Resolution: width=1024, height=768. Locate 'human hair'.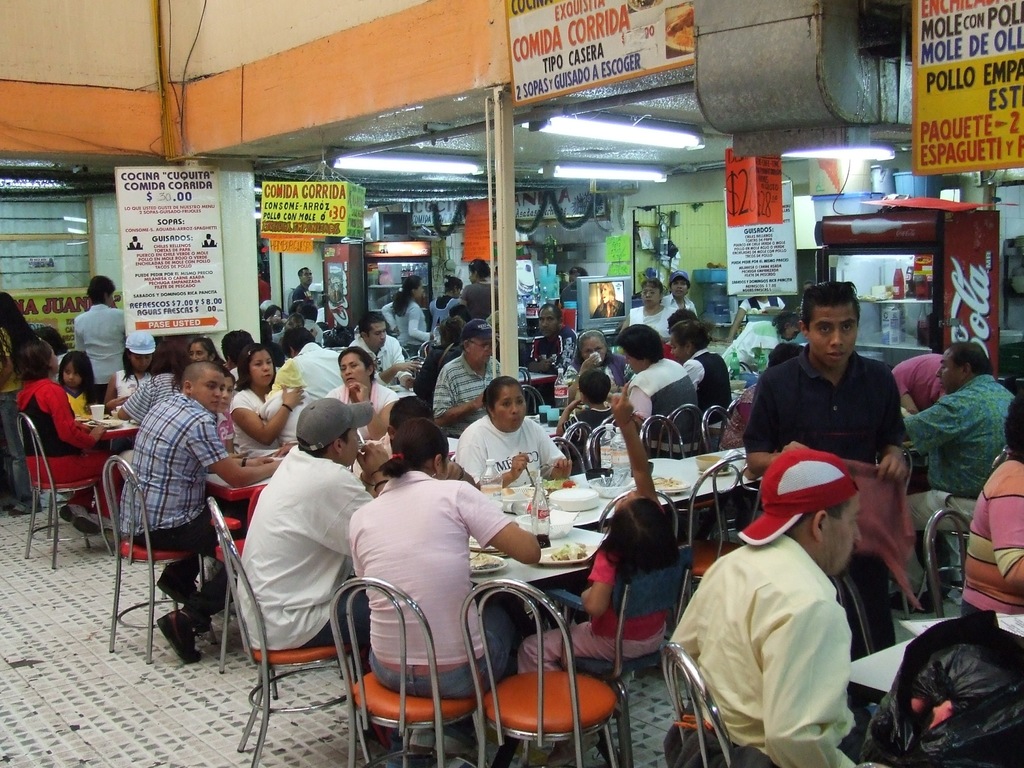
(left=773, top=346, right=800, bottom=378).
